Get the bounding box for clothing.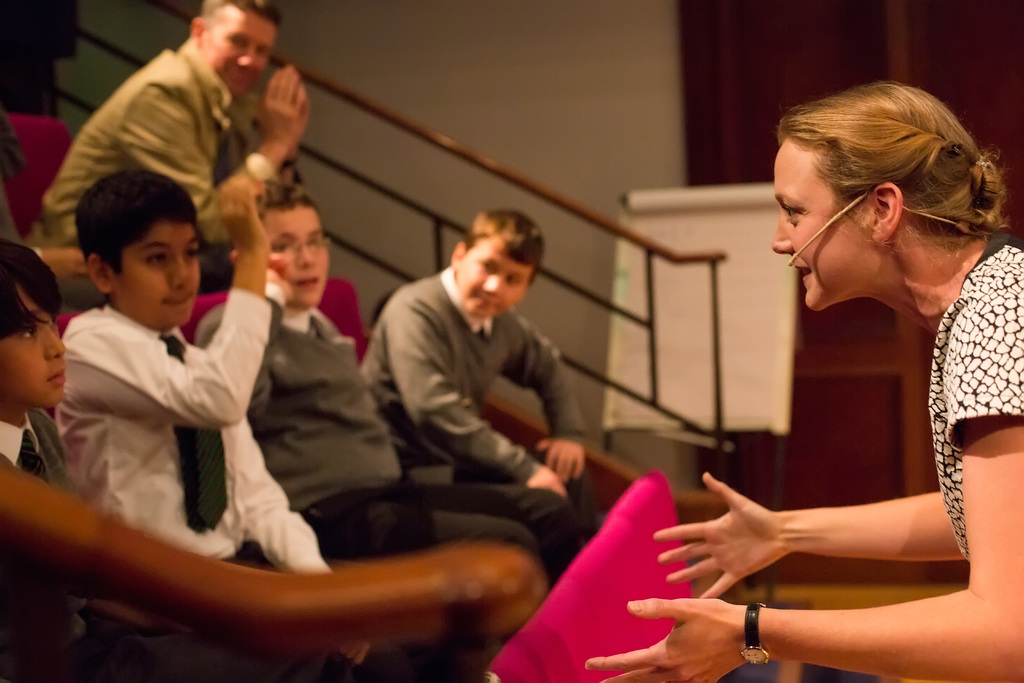
x1=24 y1=35 x2=310 y2=258.
